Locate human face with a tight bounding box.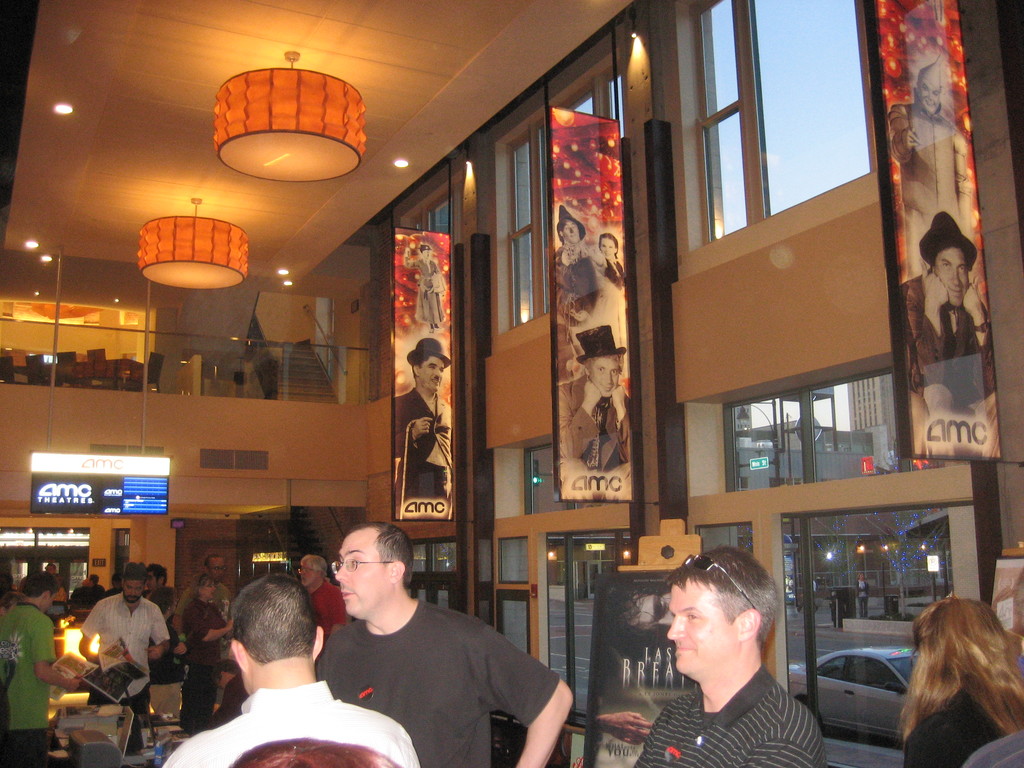
rect(205, 584, 217, 601).
